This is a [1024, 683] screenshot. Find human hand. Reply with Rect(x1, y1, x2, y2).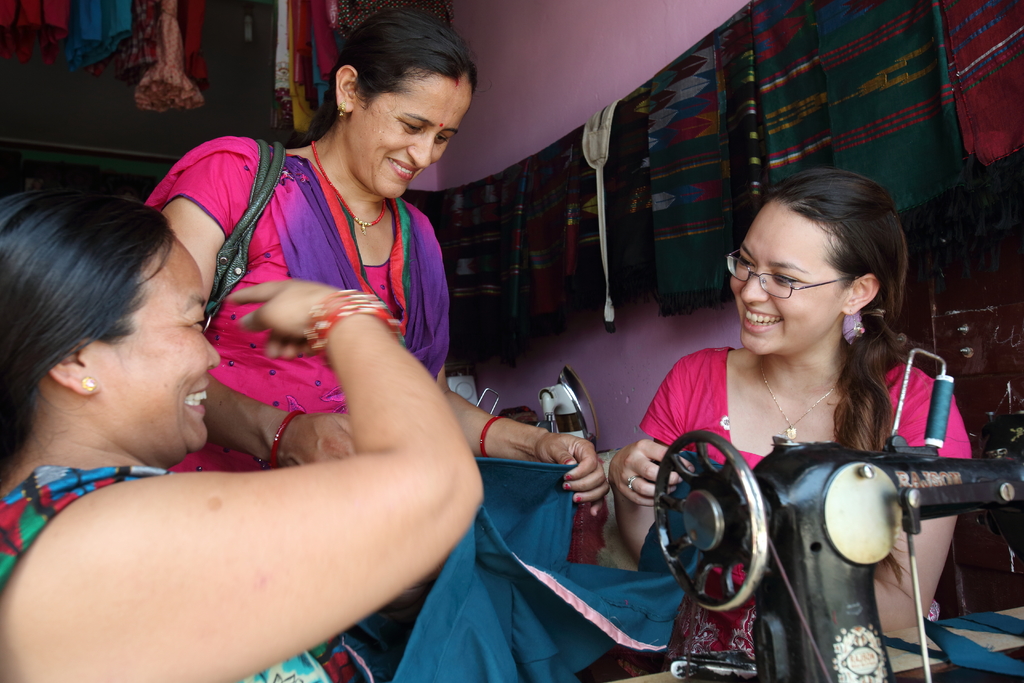
Rect(225, 281, 338, 358).
